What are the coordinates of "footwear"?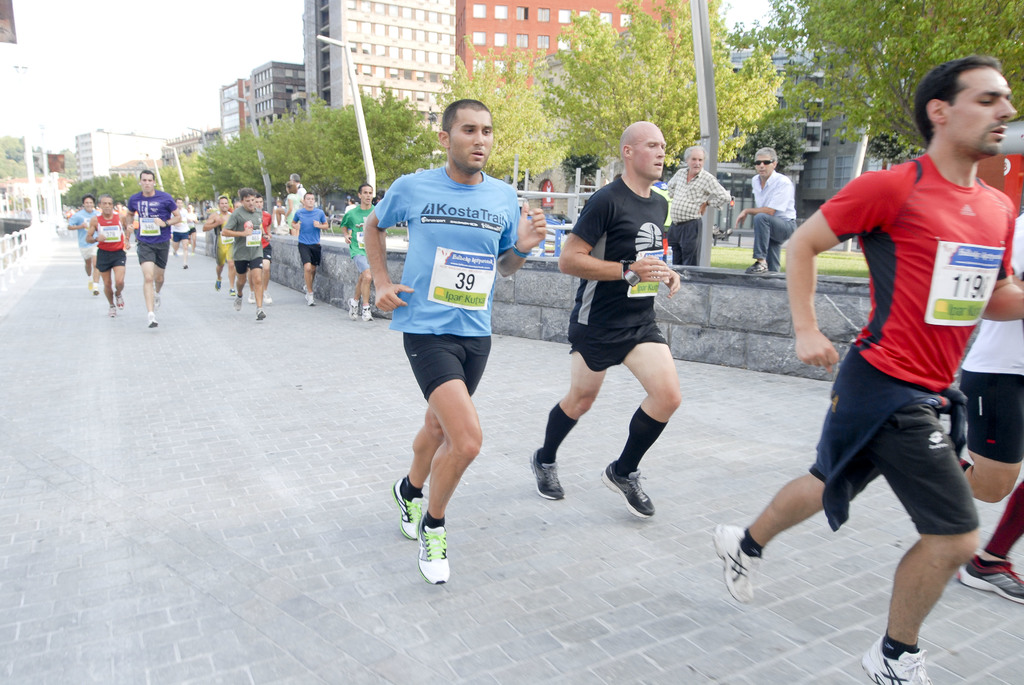
x1=348, y1=295, x2=356, y2=321.
